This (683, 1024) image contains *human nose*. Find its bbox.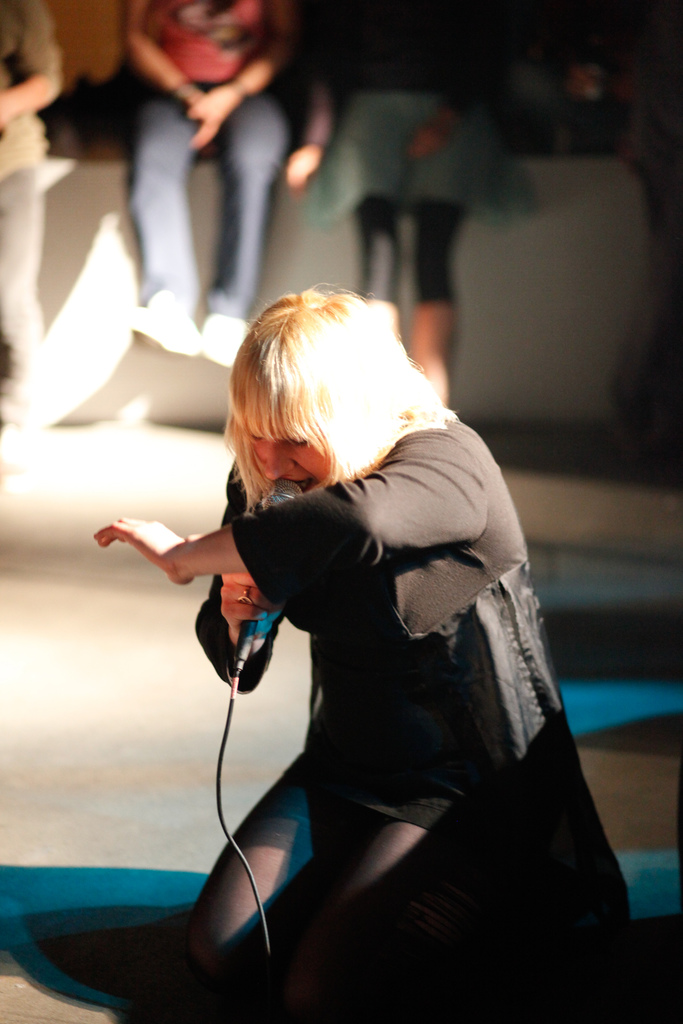
265 440 295 480.
